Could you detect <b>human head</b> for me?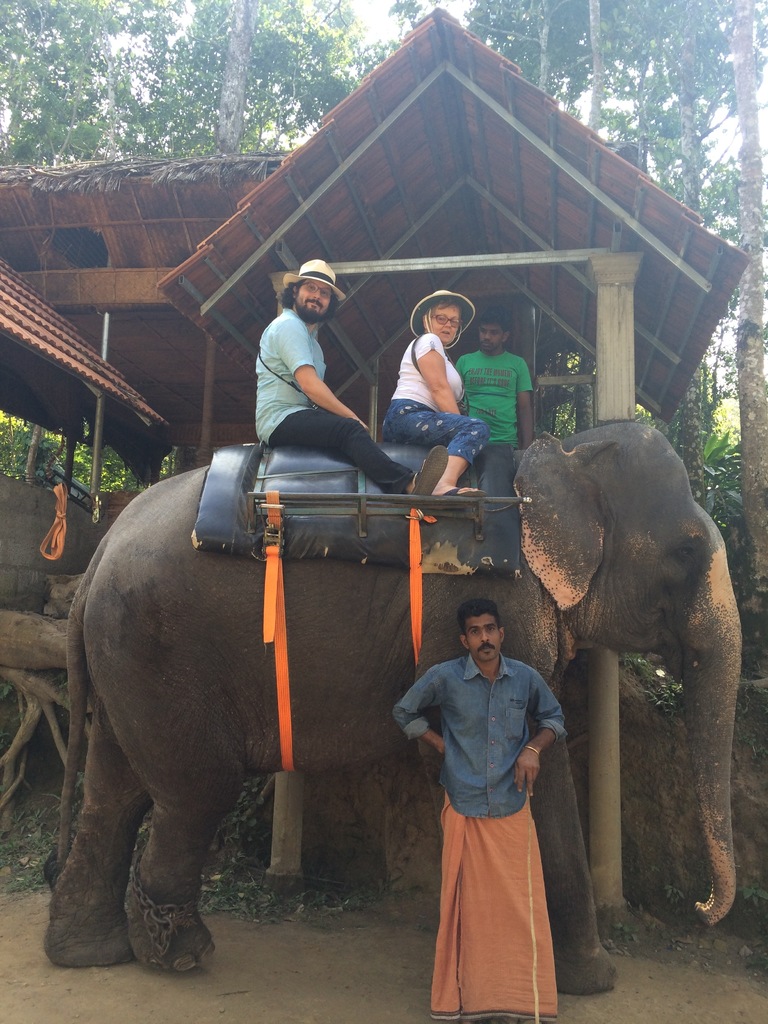
Detection result: bbox=[480, 311, 513, 355].
